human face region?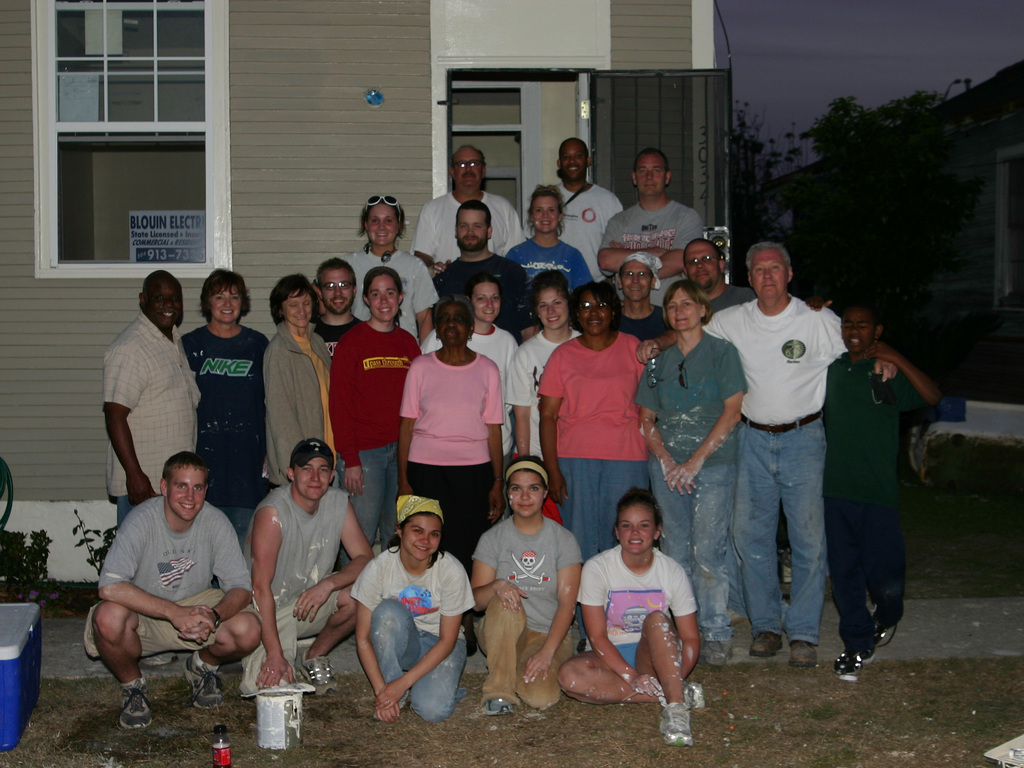
<bbox>454, 152, 480, 189</bbox>
